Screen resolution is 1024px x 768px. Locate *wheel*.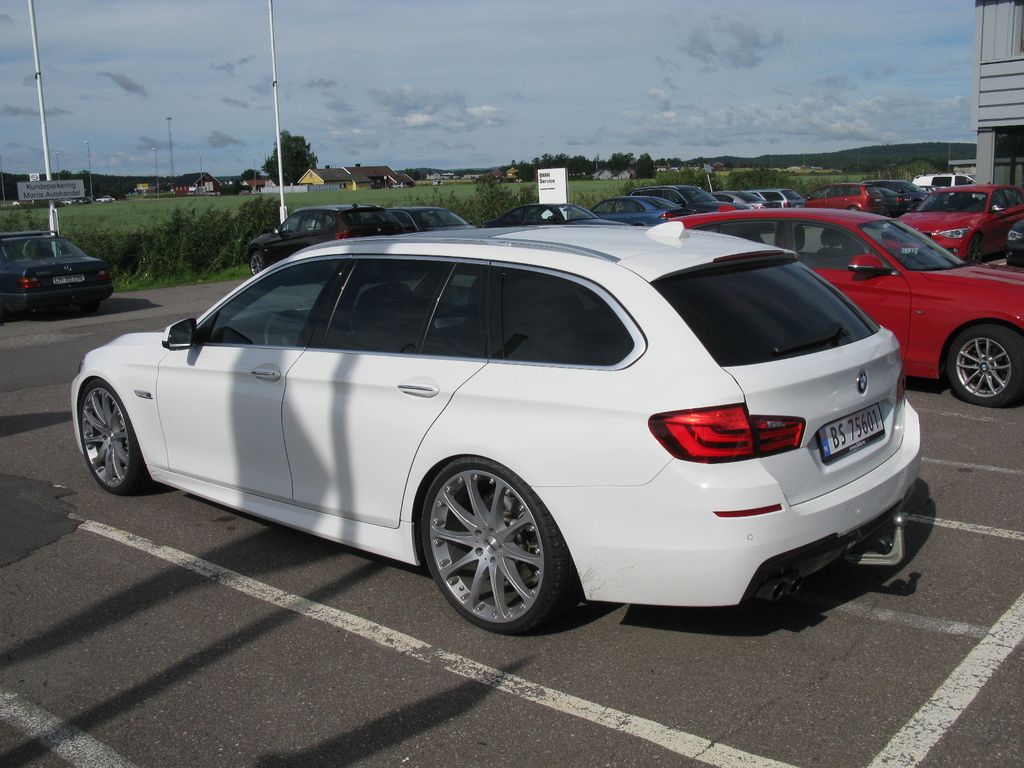
locate(394, 458, 569, 636).
